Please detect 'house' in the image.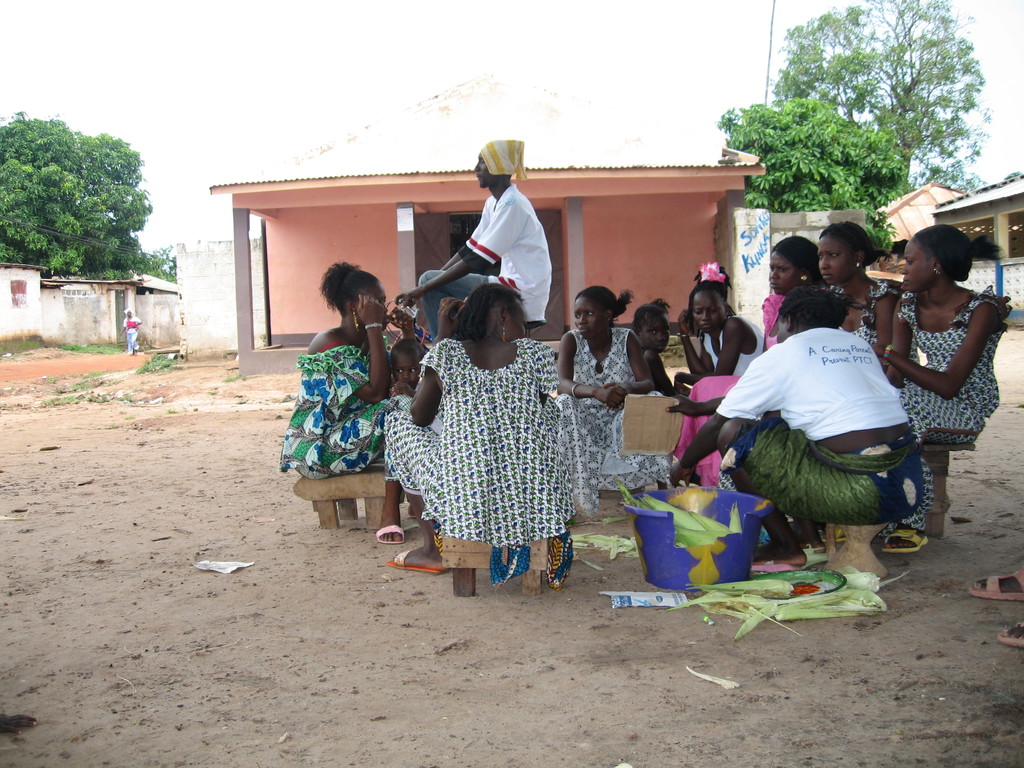
bbox(0, 261, 180, 362).
